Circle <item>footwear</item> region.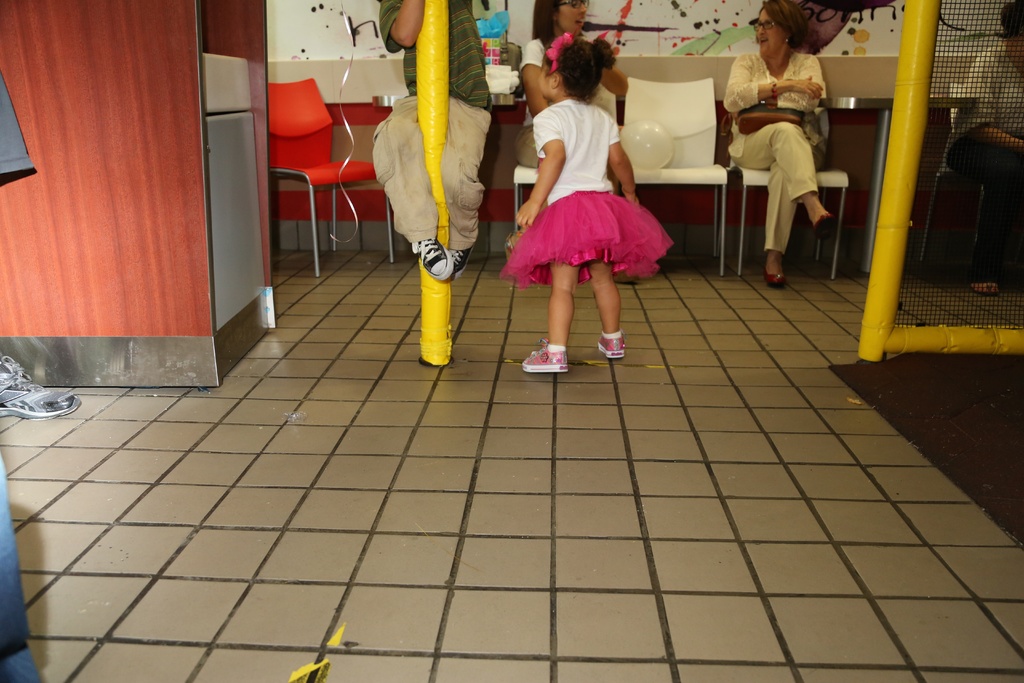
Region: (left=416, top=232, right=447, bottom=281).
